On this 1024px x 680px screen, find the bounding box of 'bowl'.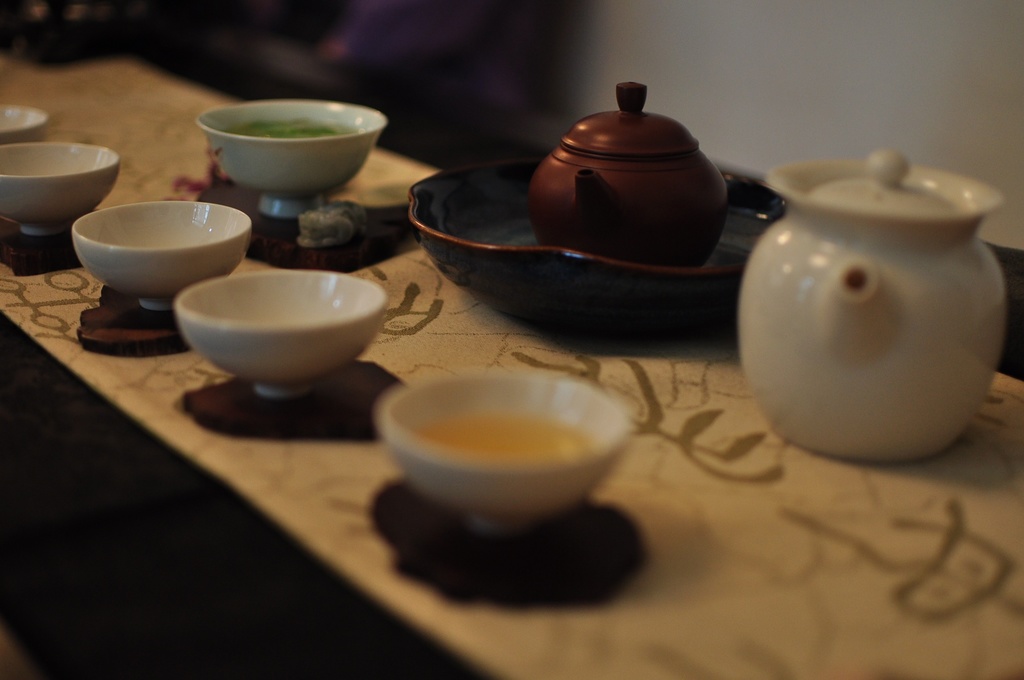
Bounding box: region(0, 107, 43, 140).
